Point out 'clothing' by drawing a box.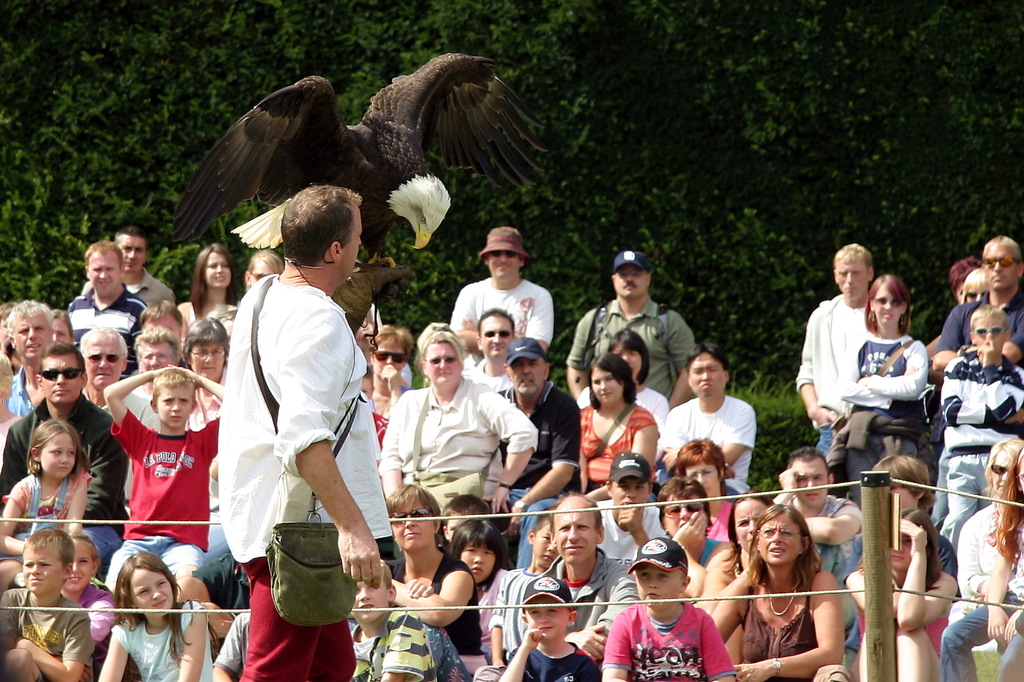
<box>117,615,220,681</box>.
